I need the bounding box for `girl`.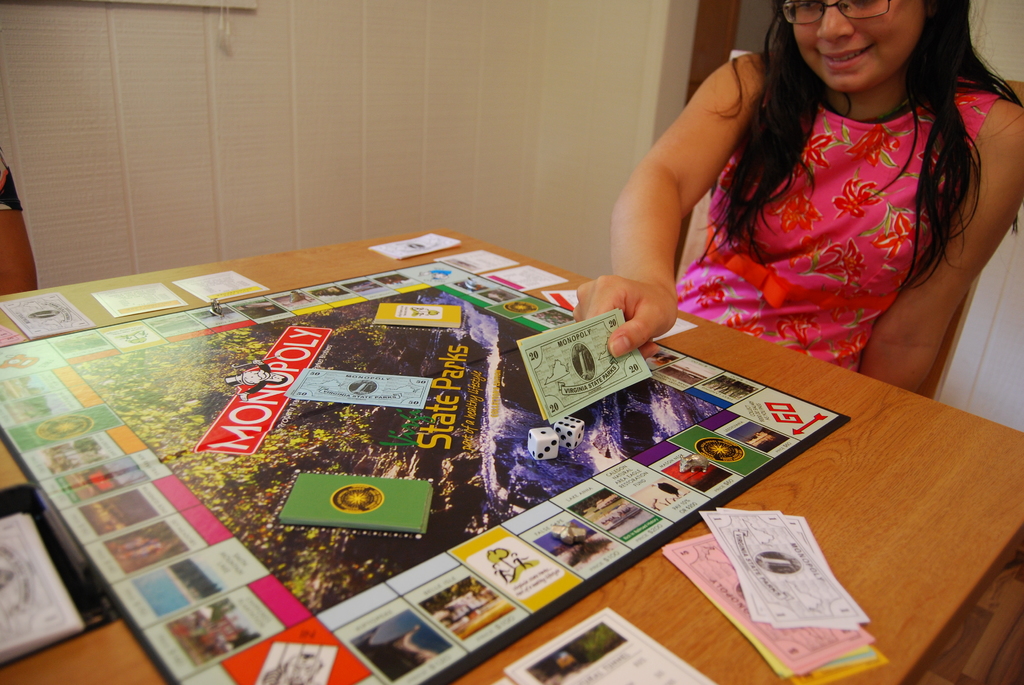
Here it is: 570:0:1023:390.
